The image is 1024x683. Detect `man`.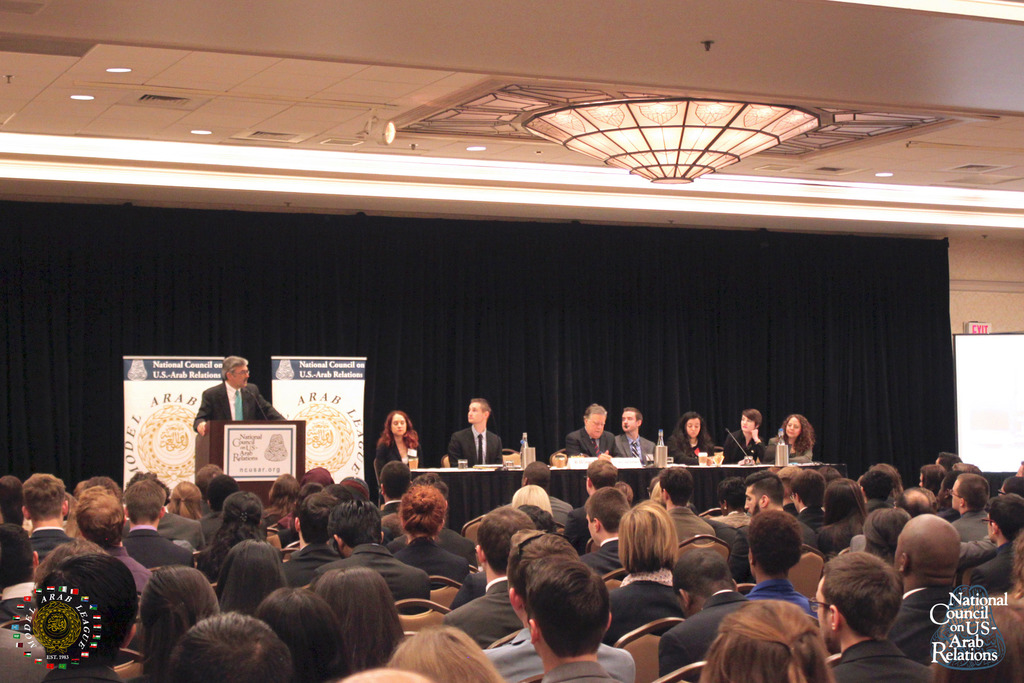
Detection: pyautogui.locateOnScreen(312, 499, 428, 614).
